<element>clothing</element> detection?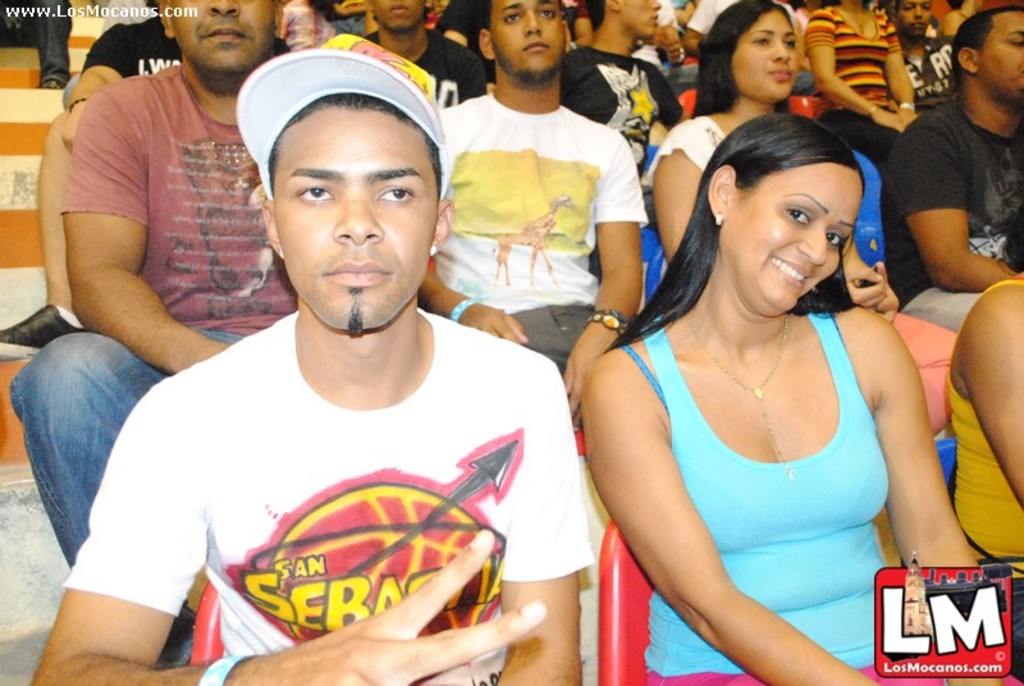
362,26,483,110
